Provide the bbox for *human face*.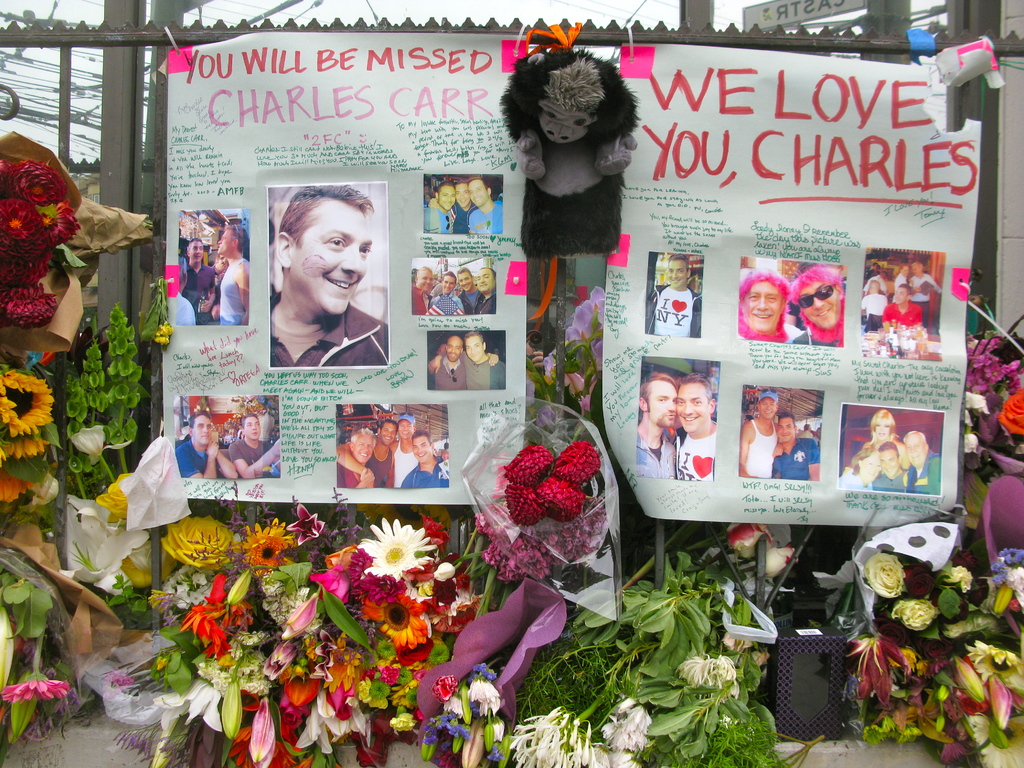
(858,455,877,479).
